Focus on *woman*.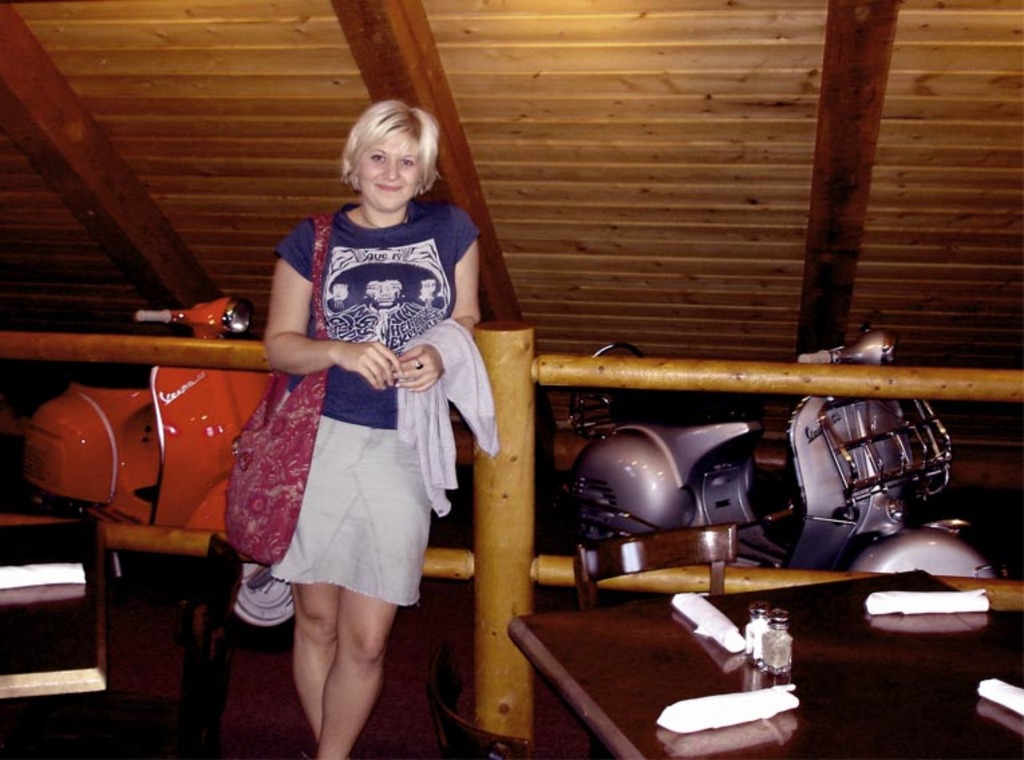
Focused at detection(222, 96, 498, 701).
